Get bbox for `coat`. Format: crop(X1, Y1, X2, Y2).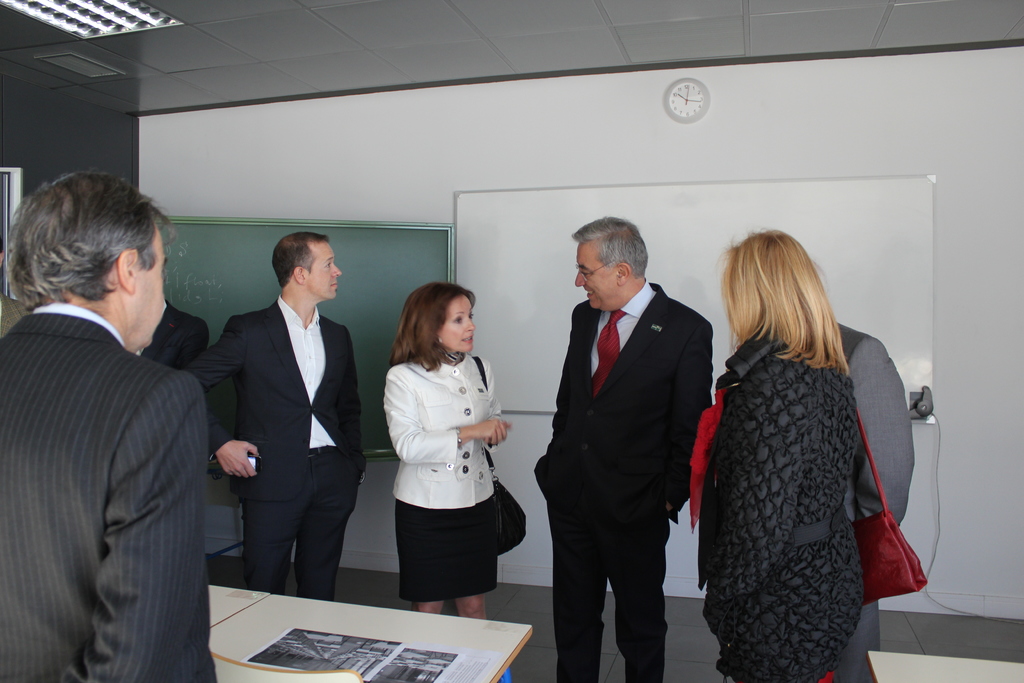
crop(0, 305, 233, 682).
